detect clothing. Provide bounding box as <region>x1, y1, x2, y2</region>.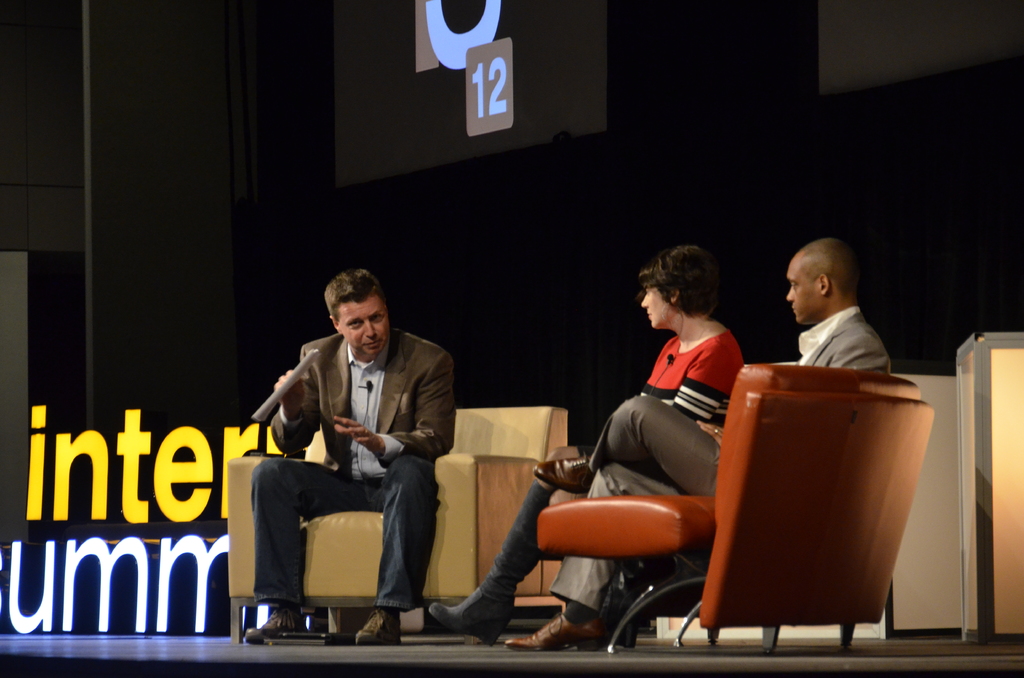
<region>224, 277, 461, 642</region>.
